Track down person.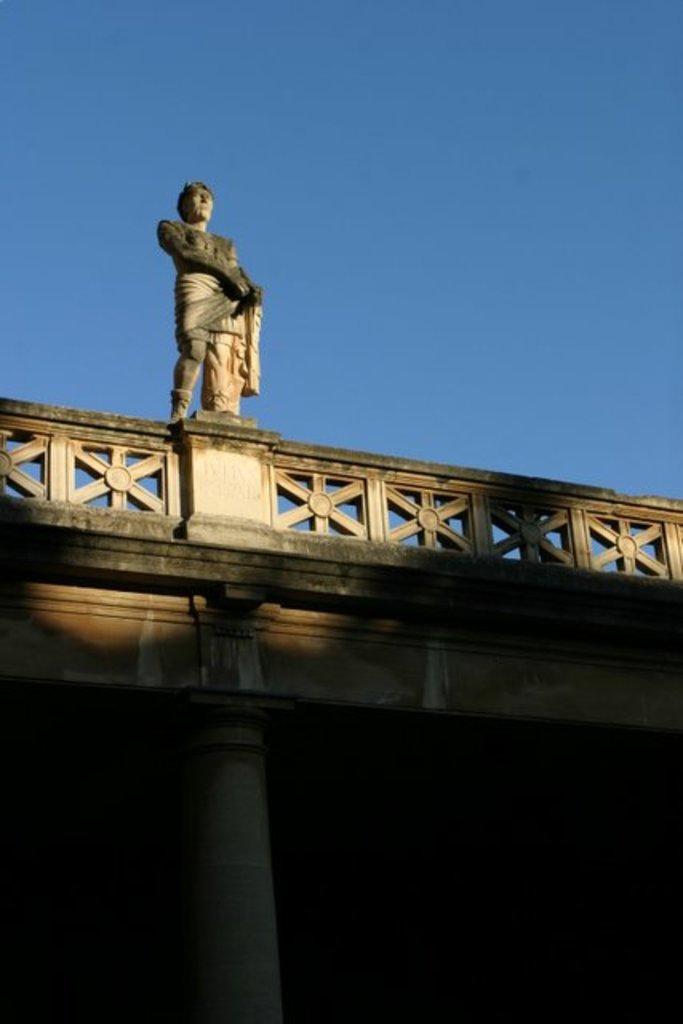
Tracked to bbox=(154, 163, 264, 437).
